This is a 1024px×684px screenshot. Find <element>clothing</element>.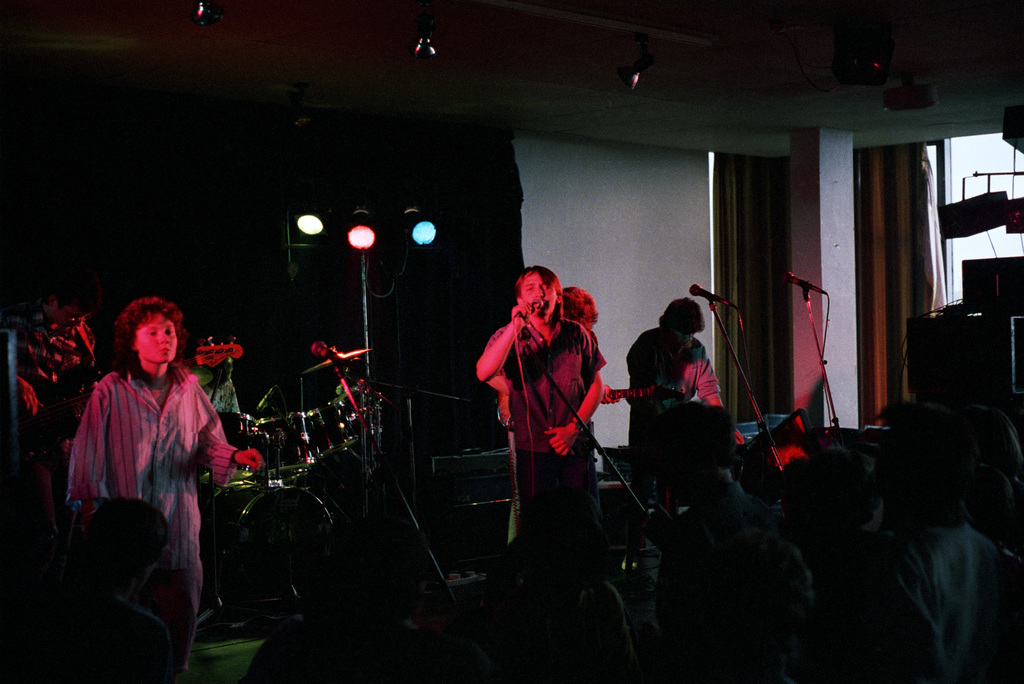
Bounding box: crop(0, 304, 104, 411).
